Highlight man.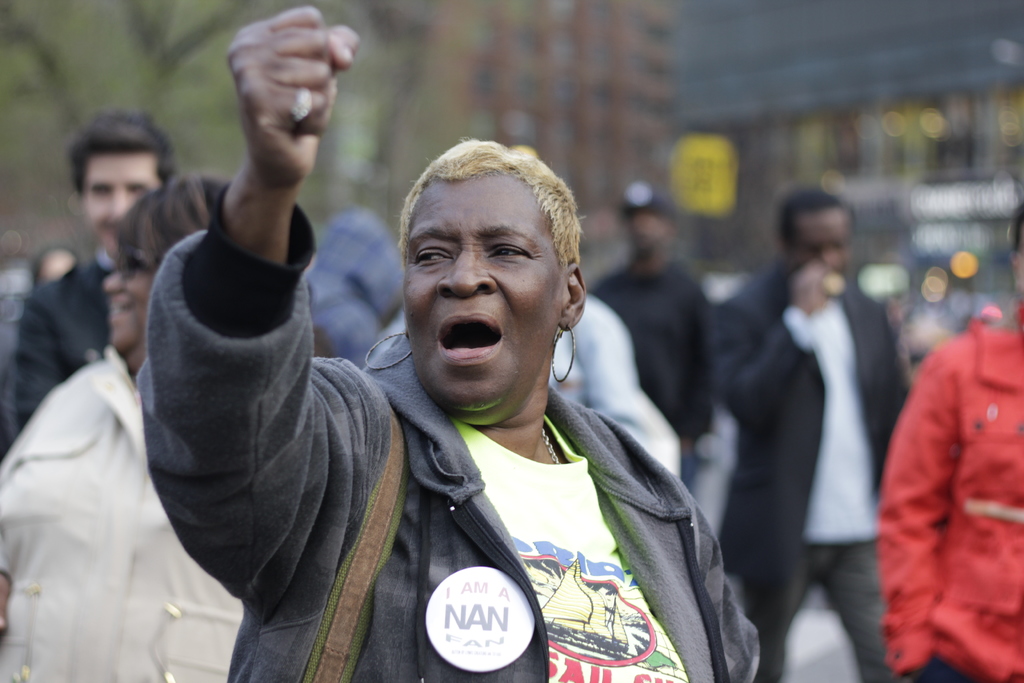
Highlighted region: bbox=[587, 186, 714, 488].
